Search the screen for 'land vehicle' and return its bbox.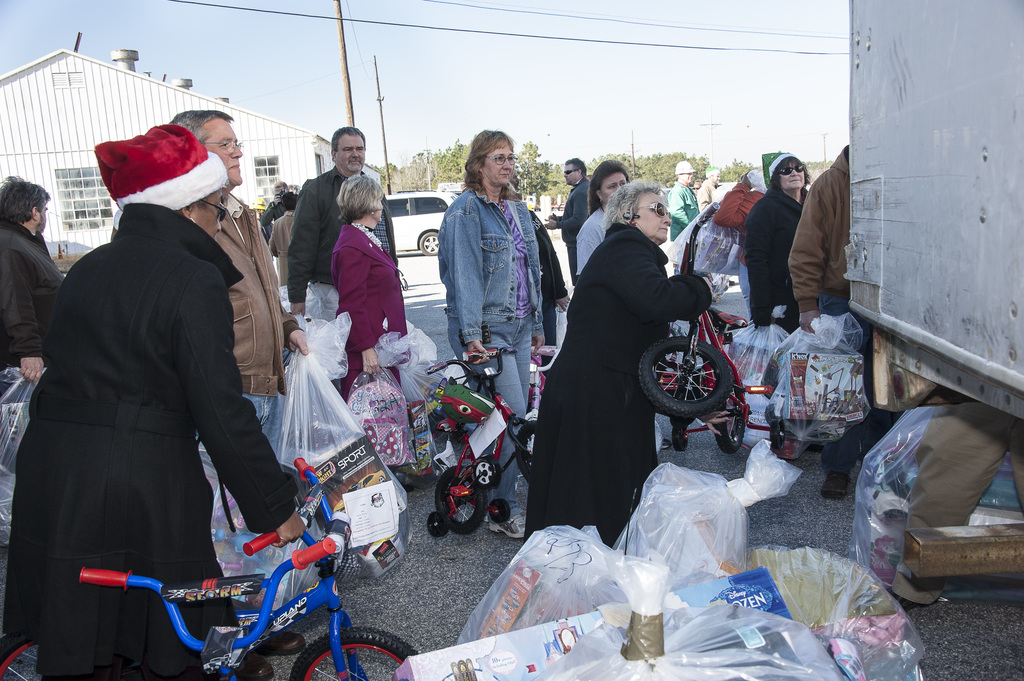
Found: region(46, 485, 416, 666).
